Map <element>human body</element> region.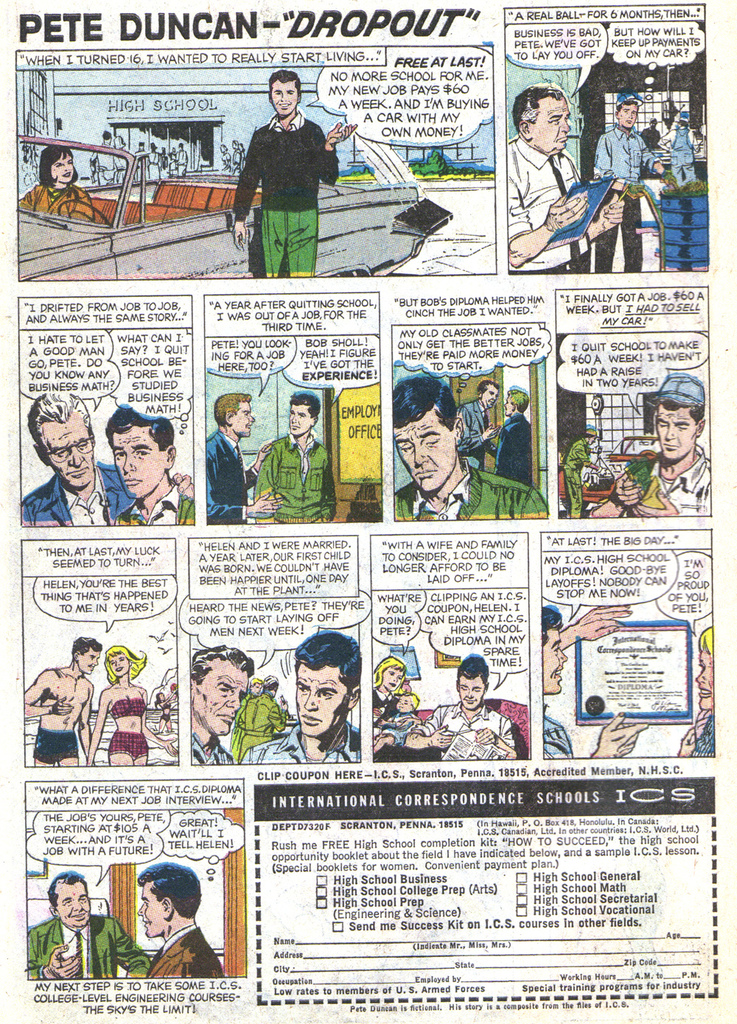
Mapped to 389 466 553 523.
